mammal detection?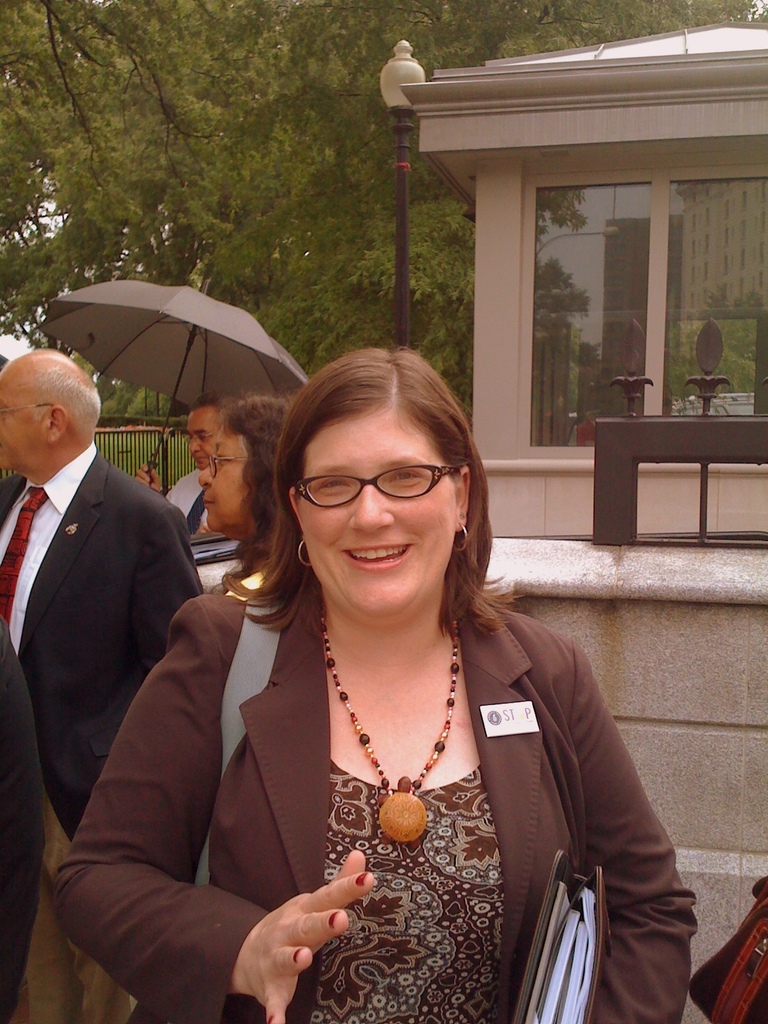
pyautogui.locateOnScreen(141, 393, 241, 547)
